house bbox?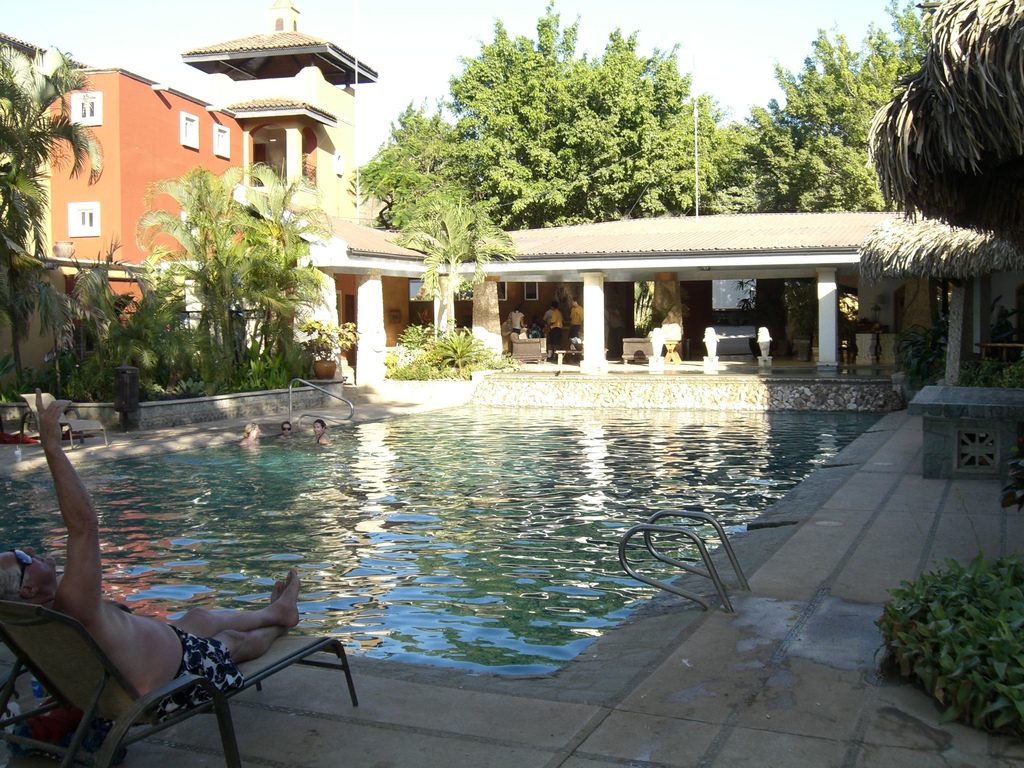
{"left": 33, "top": 12, "right": 381, "bottom": 297}
